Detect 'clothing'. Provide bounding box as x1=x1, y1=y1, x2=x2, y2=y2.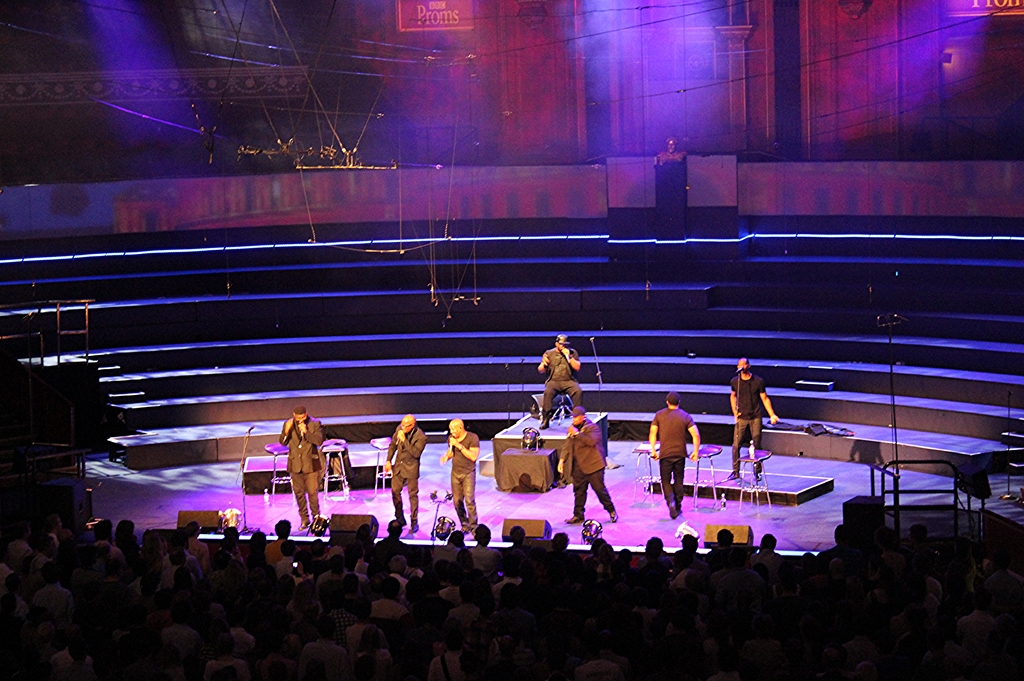
x1=725, y1=372, x2=762, y2=477.
